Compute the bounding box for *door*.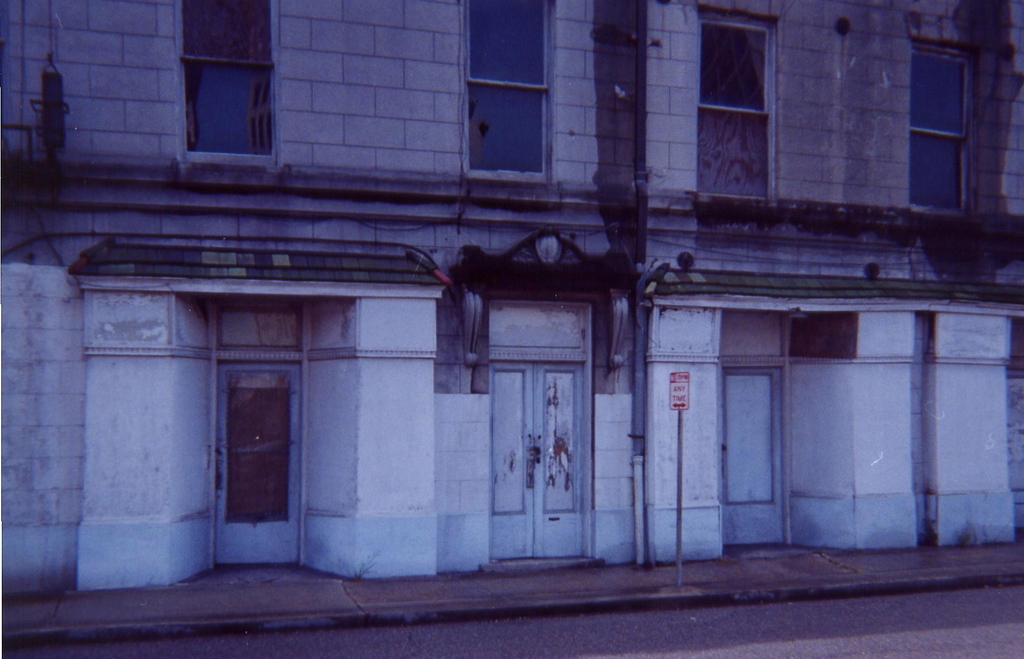
[left=487, top=360, right=534, bottom=560].
